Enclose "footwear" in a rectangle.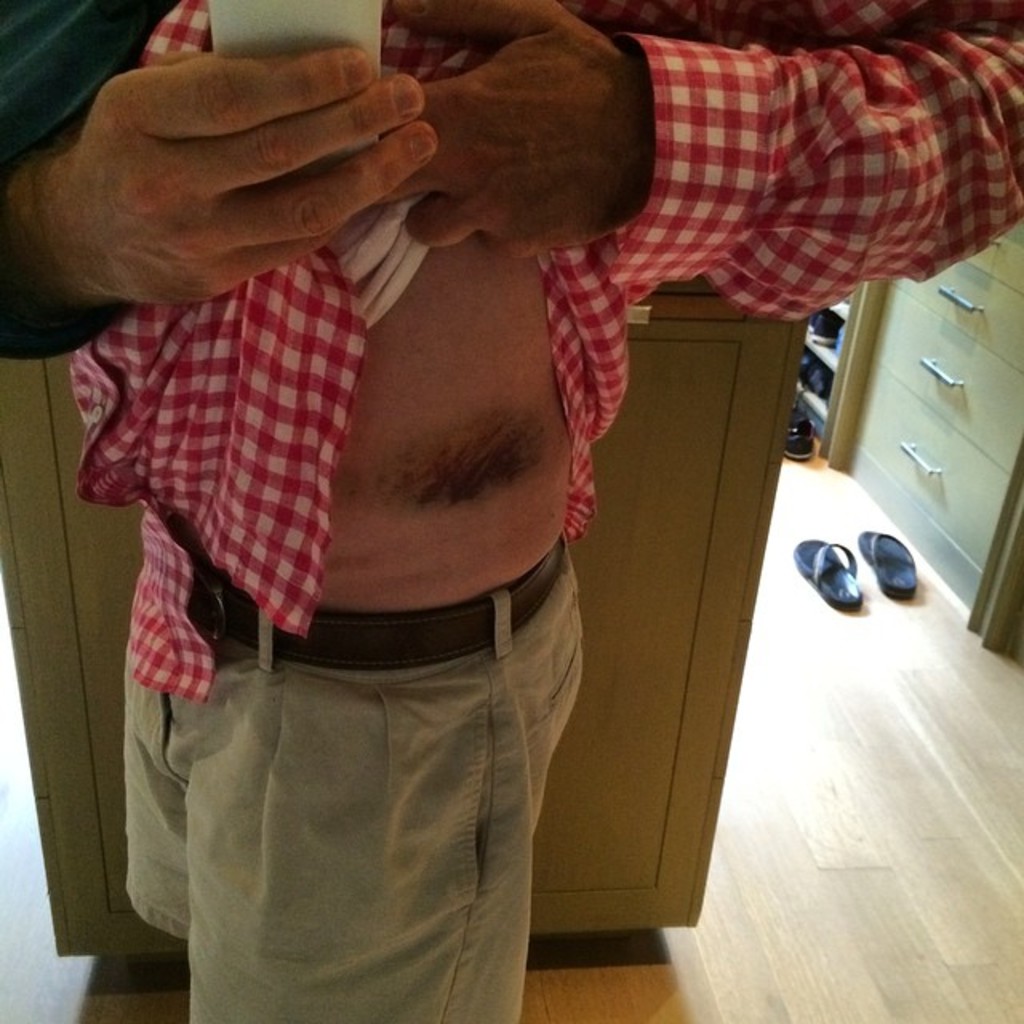
left=795, top=352, right=832, bottom=397.
